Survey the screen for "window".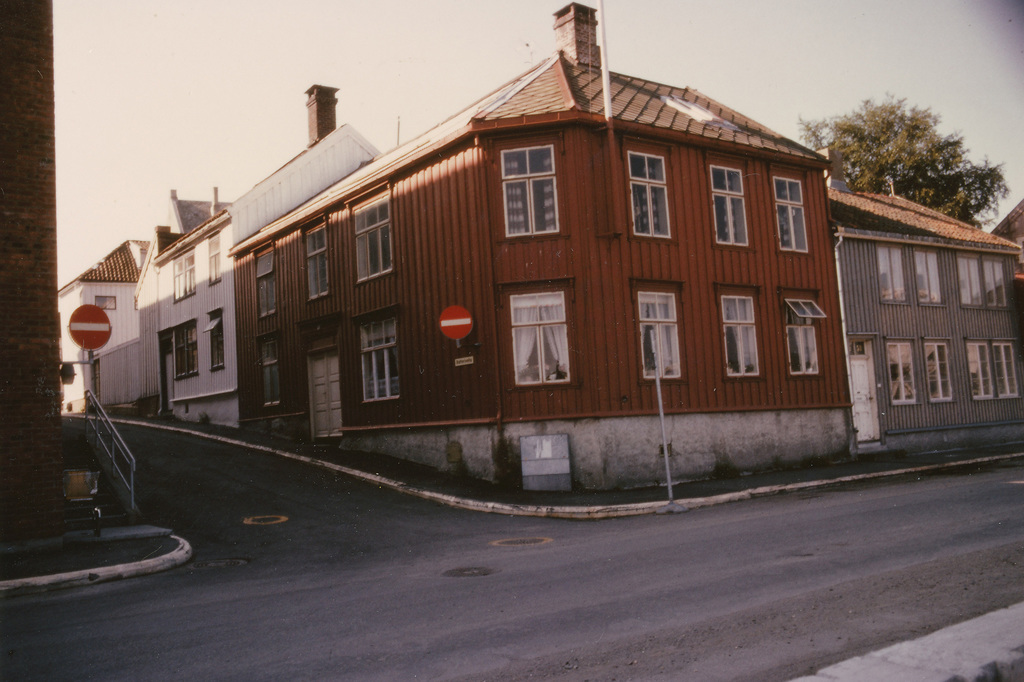
Survey found: (632,279,692,384).
